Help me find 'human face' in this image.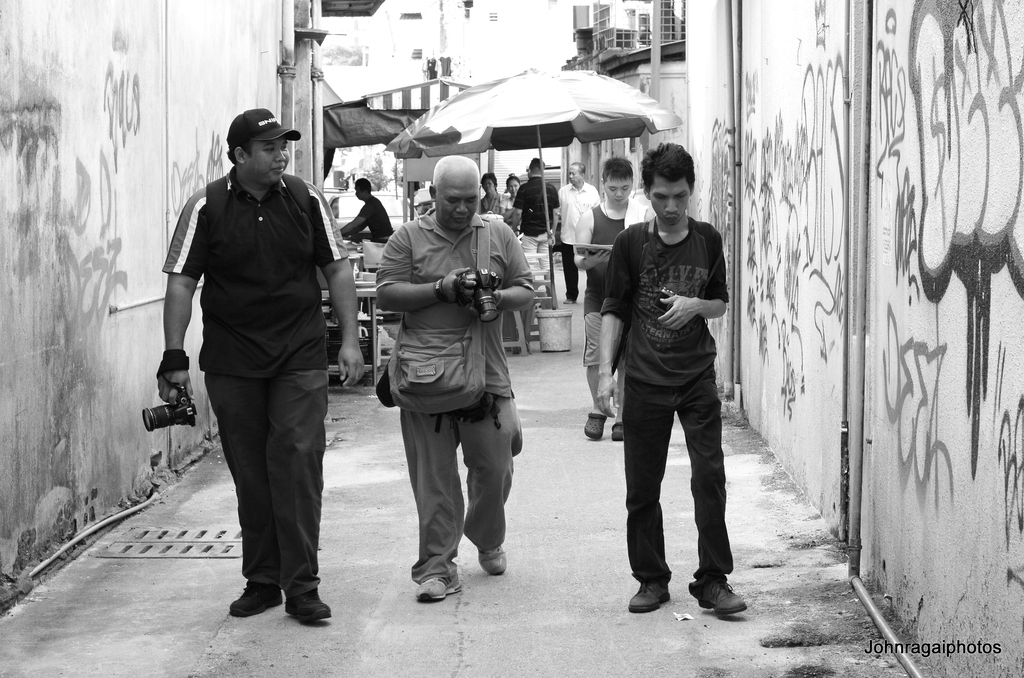
Found it: BBox(604, 177, 633, 206).
